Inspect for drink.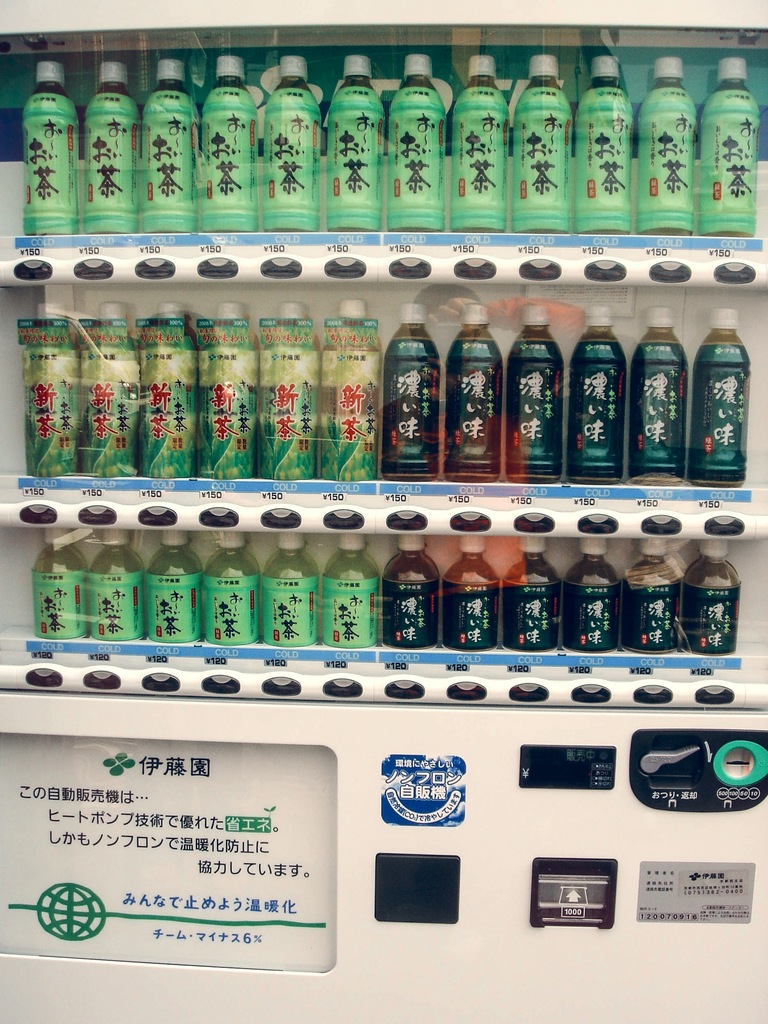
Inspection: detection(451, 307, 504, 479).
